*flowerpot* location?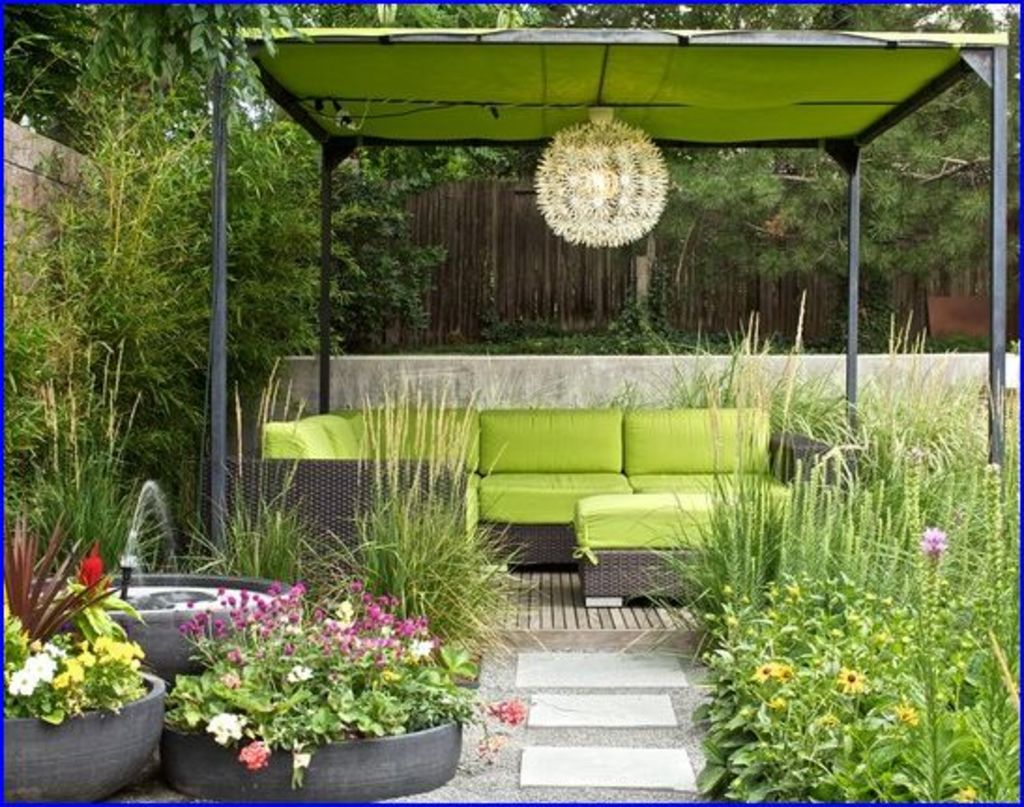
152 586 462 806
